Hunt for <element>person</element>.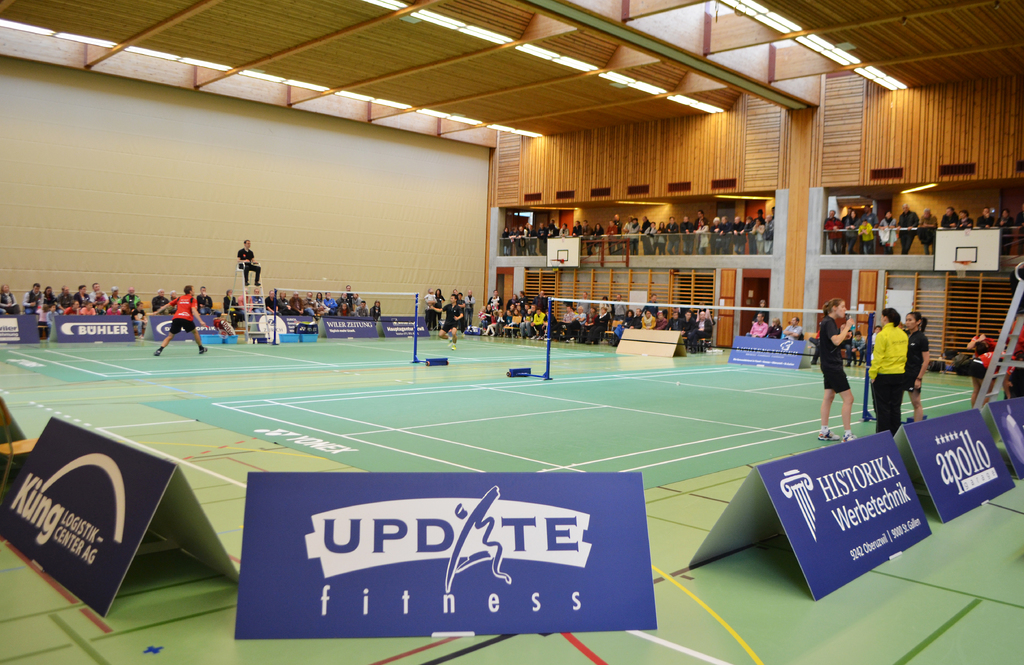
Hunted down at 605 293 610 317.
